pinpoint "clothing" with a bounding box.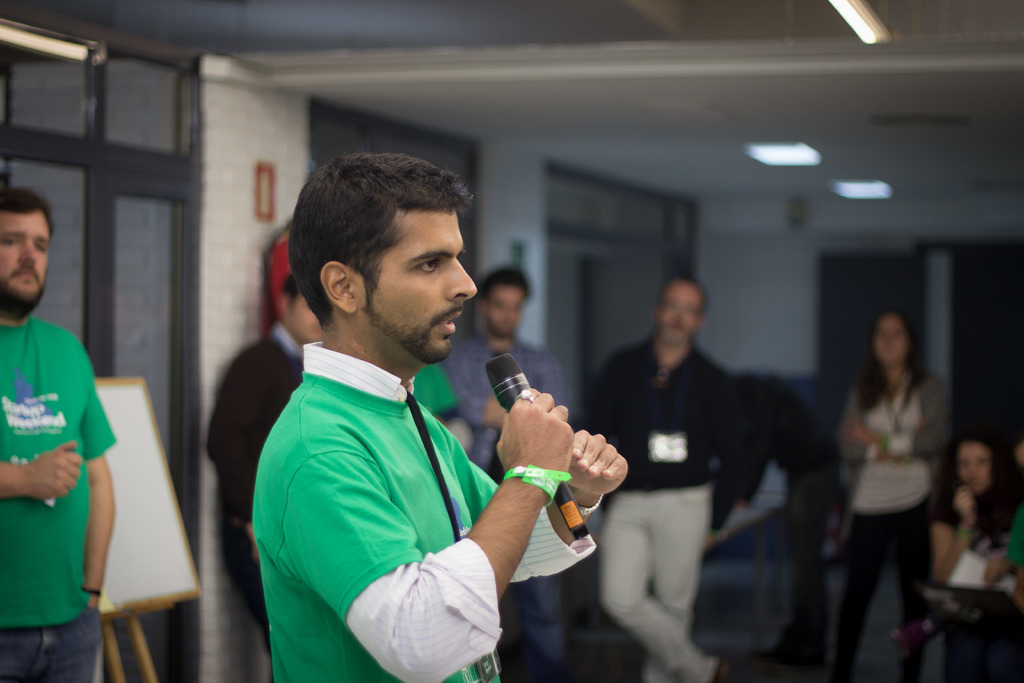
locate(931, 470, 1023, 550).
